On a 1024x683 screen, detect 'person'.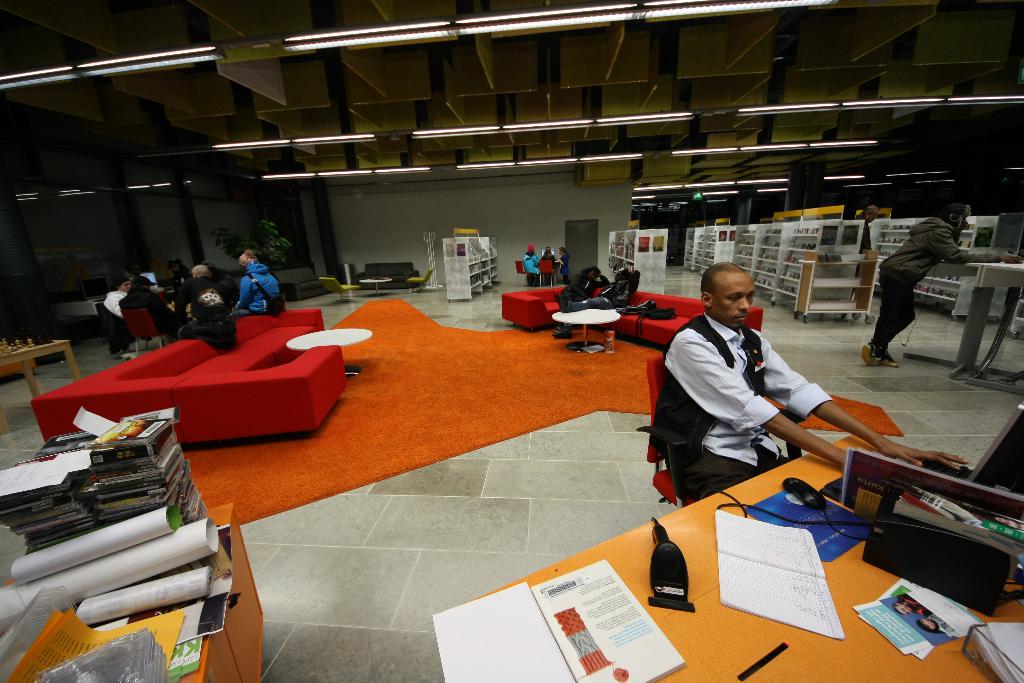
bbox=[521, 247, 543, 292].
